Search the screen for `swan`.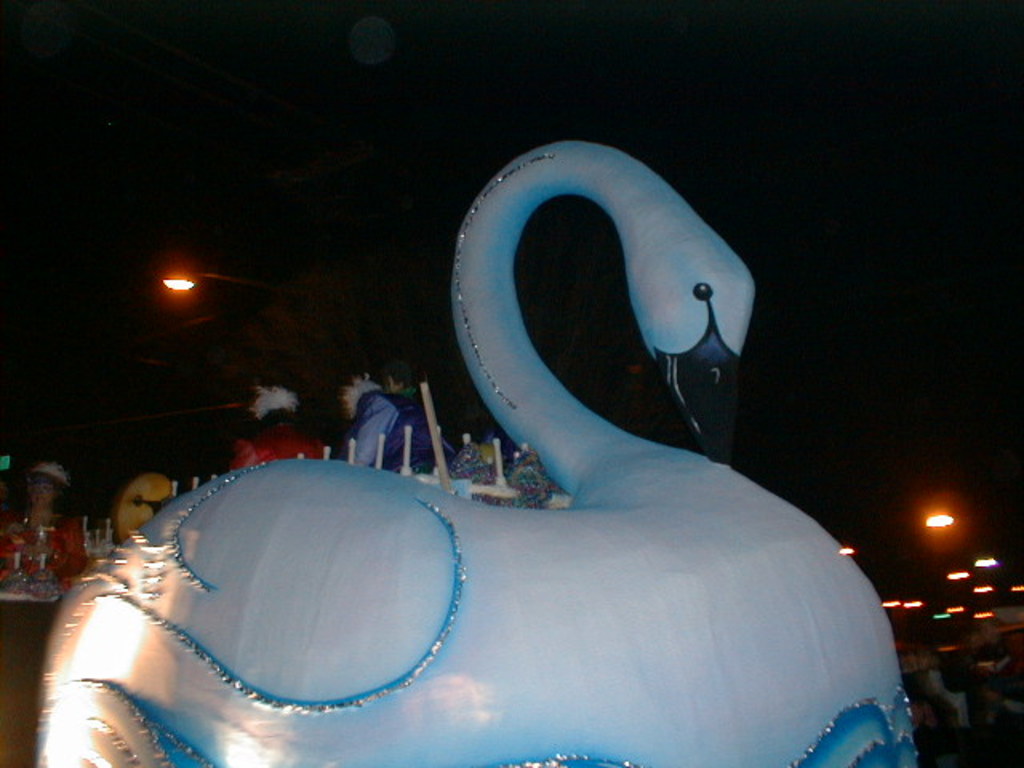
Found at <region>230, 384, 328, 472</region>.
